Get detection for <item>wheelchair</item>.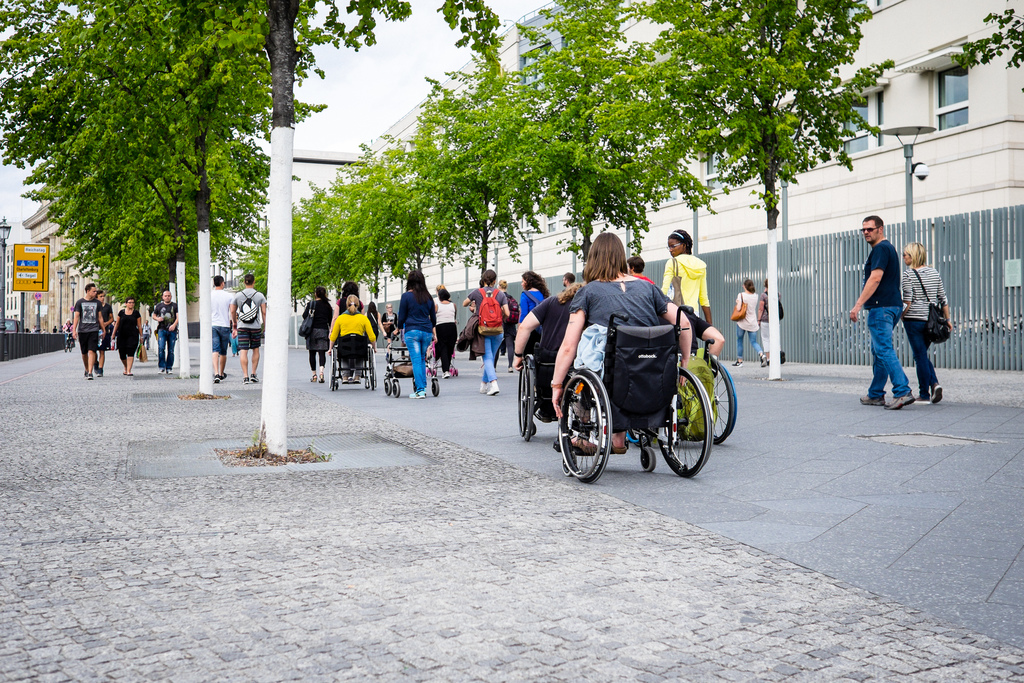
Detection: 556/258/730/490.
